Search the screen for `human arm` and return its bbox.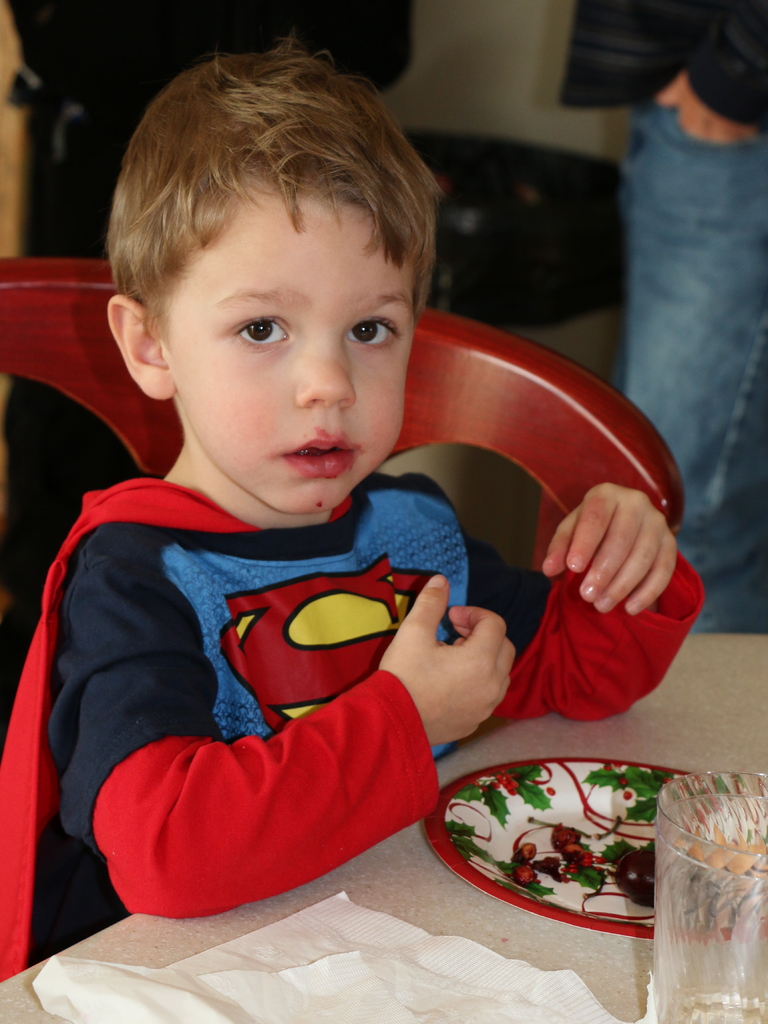
Found: (left=497, top=475, right=712, bottom=732).
